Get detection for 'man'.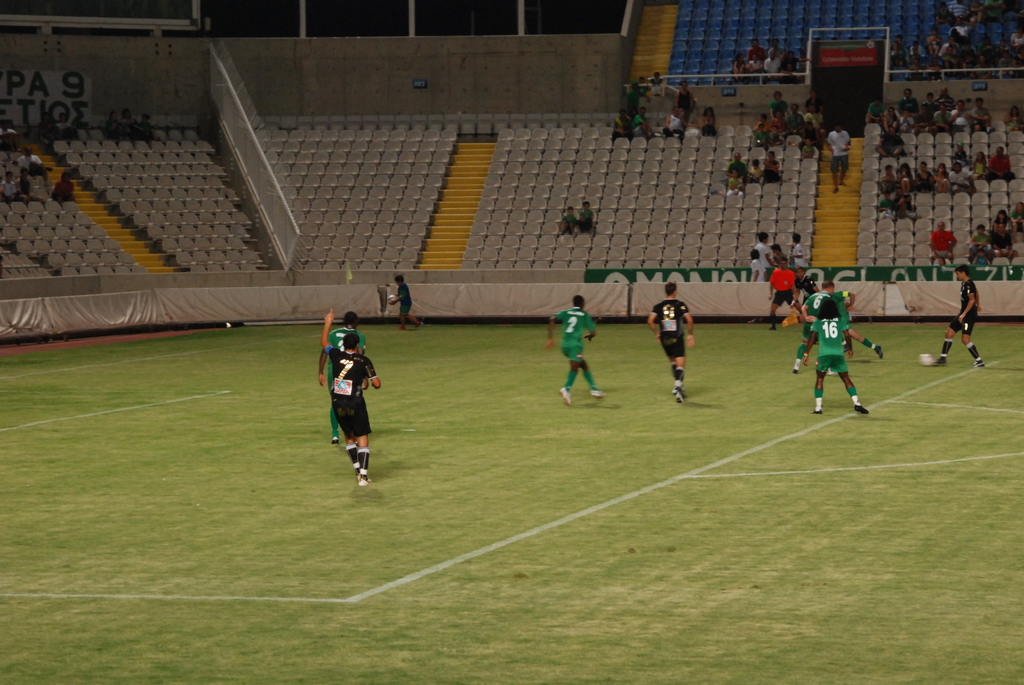
Detection: box(768, 259, 799, 324).
